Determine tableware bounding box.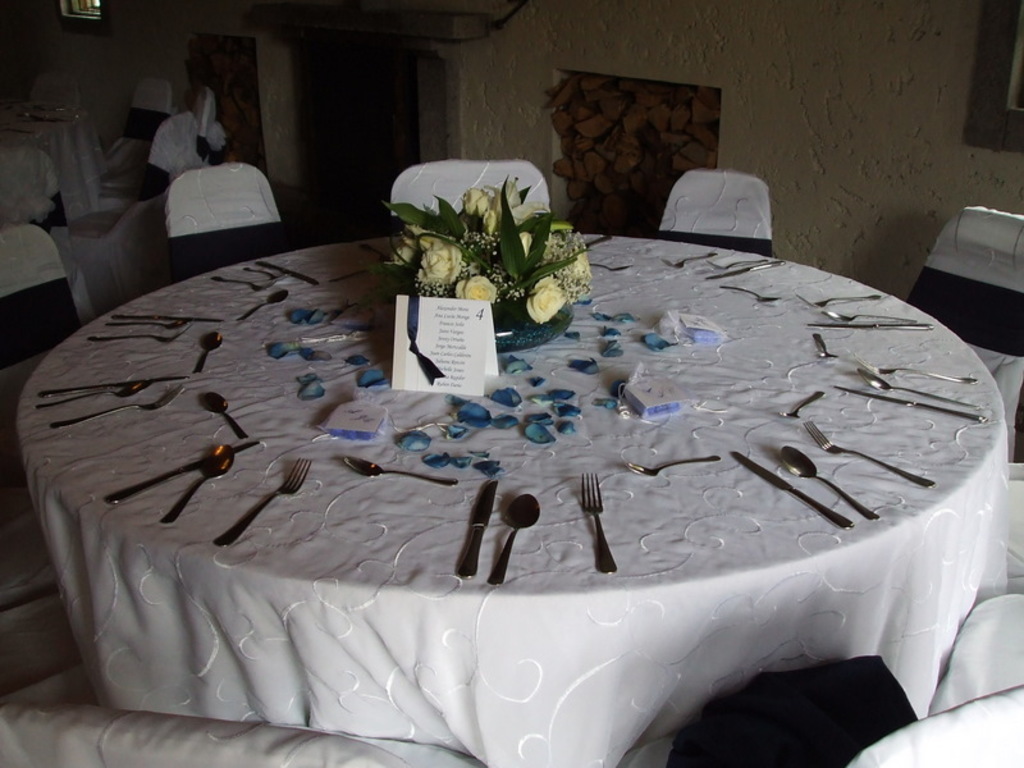
Determined: rect(84, 324, 188, 346).
